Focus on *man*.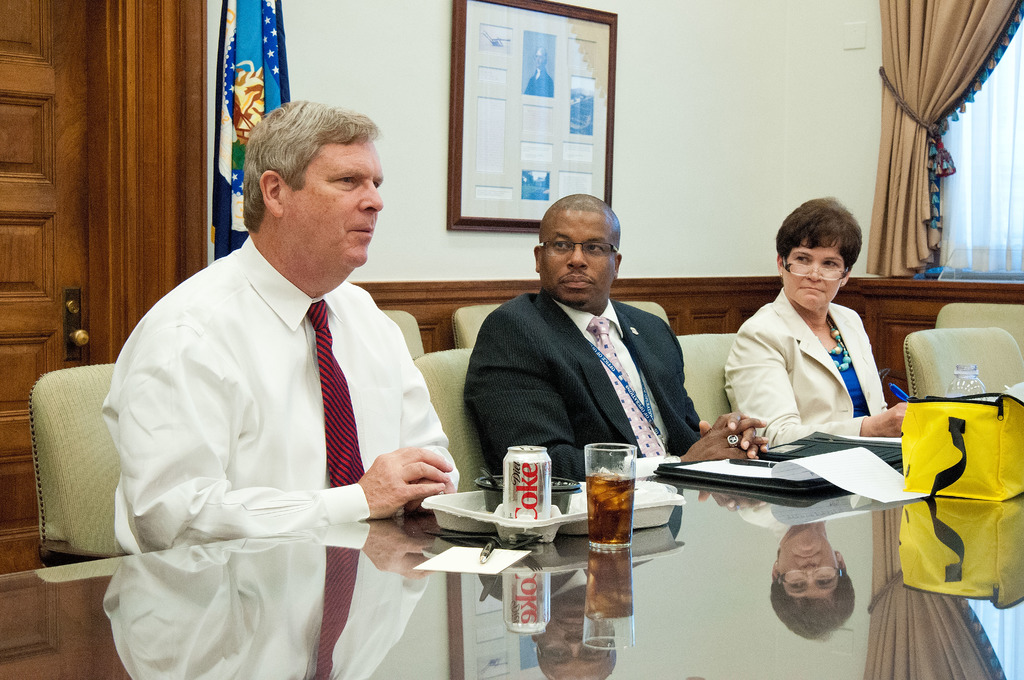
Focused at [106, 101, 458, 557].
